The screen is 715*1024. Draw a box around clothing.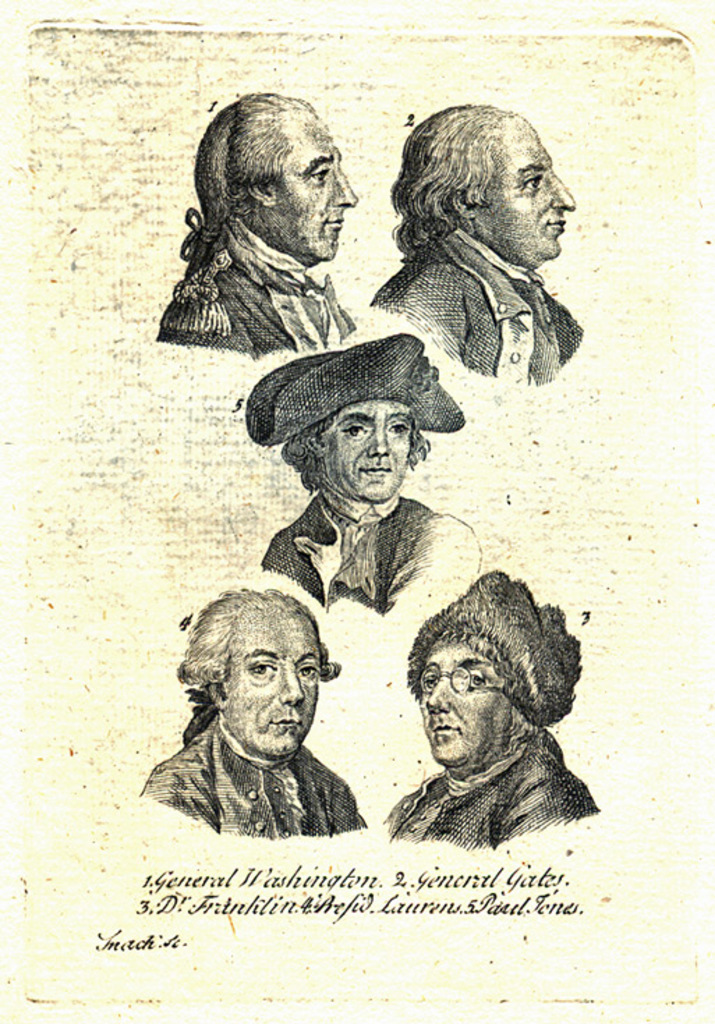
l=378, t=731, r=599, b=848.
